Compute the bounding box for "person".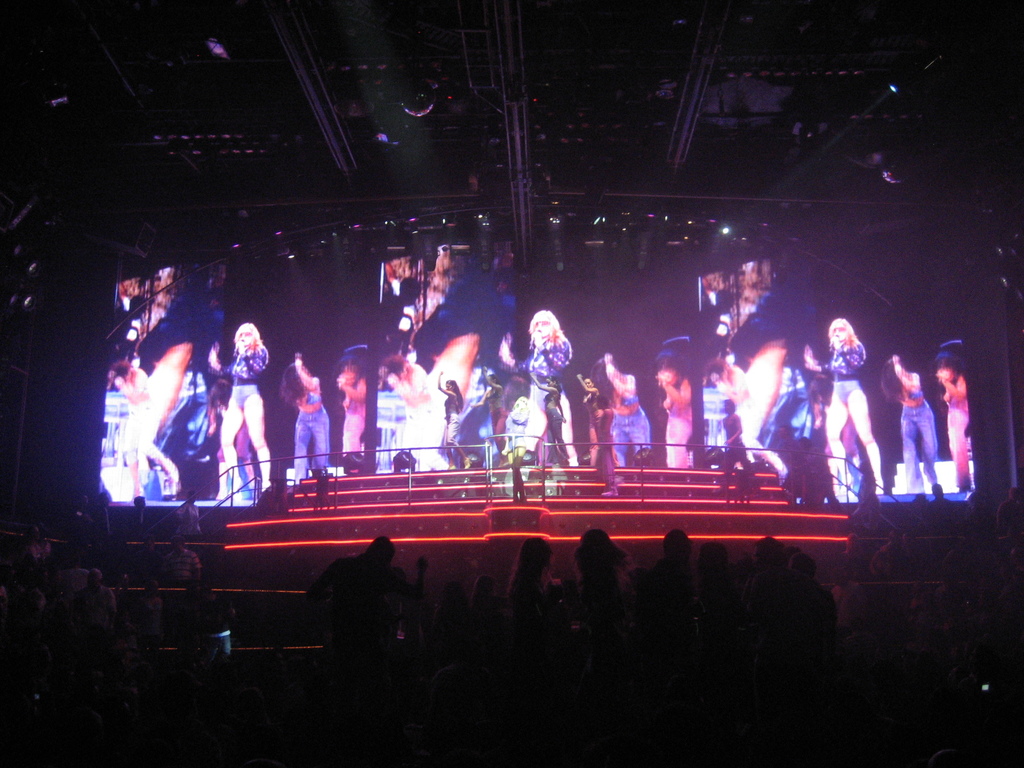
435/370/472/465.
